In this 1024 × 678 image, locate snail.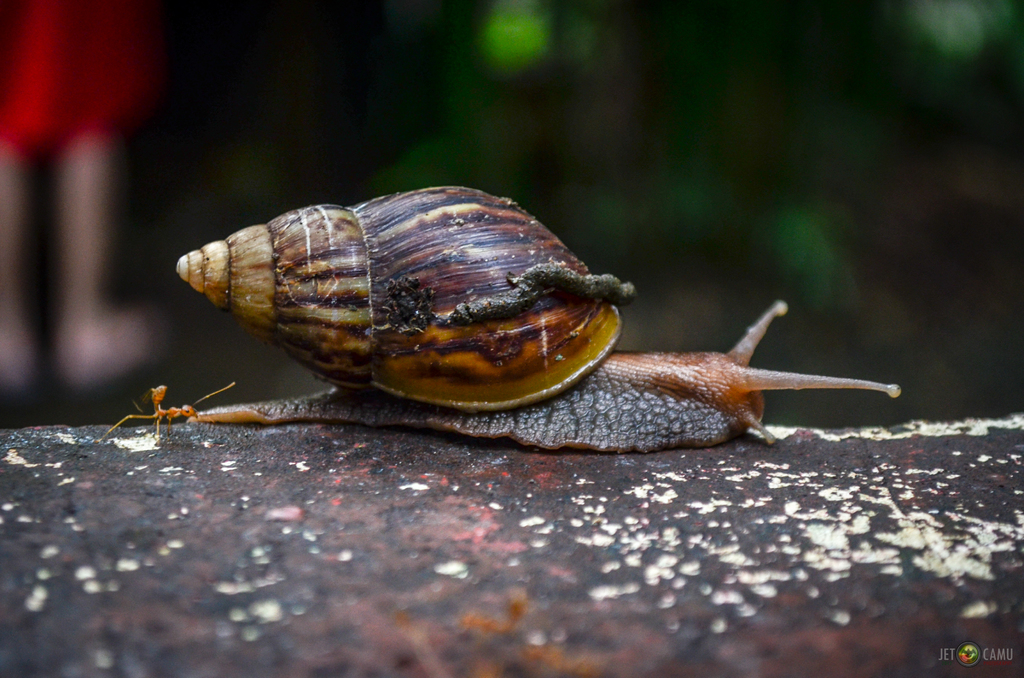
Bounding box: <region>168, 183, 907, 460</region>.
